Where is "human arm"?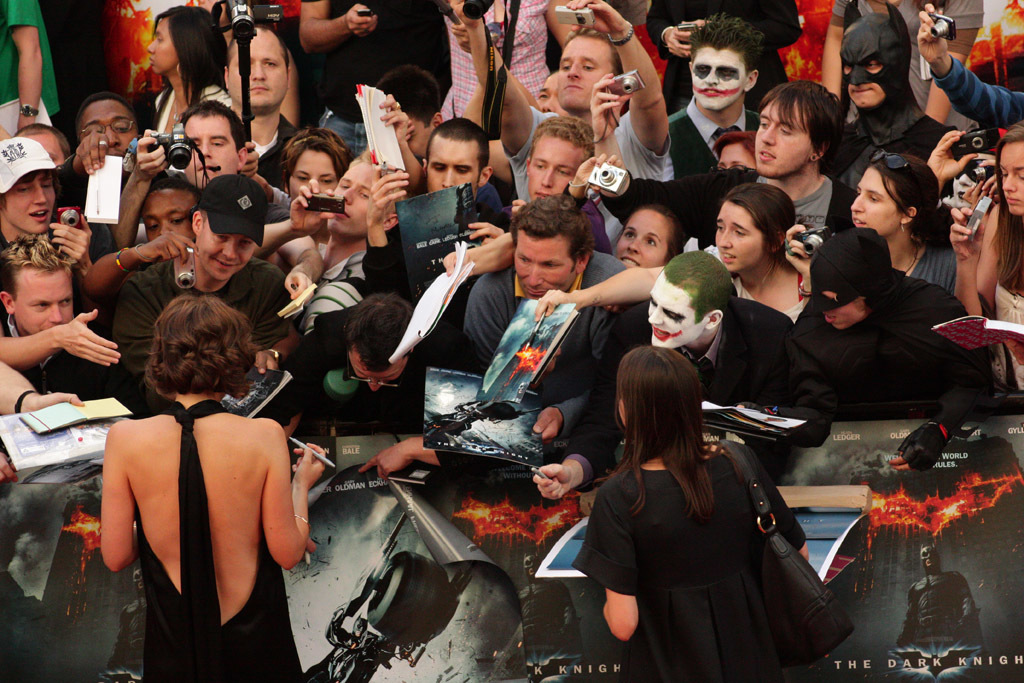
[946, 203, 987, 327].
